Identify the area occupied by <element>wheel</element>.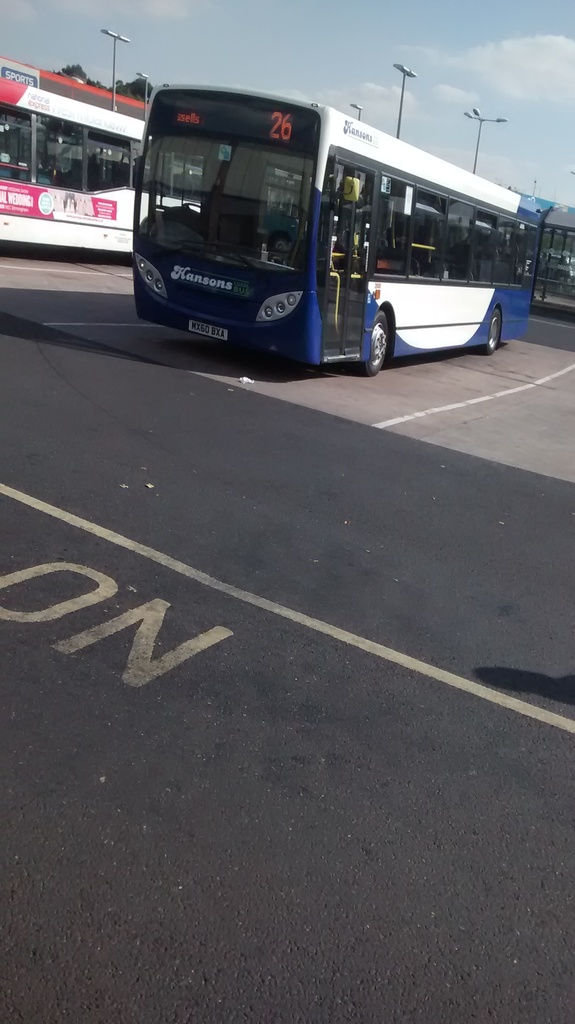
Area: box=[359, 313, 392, 377].
